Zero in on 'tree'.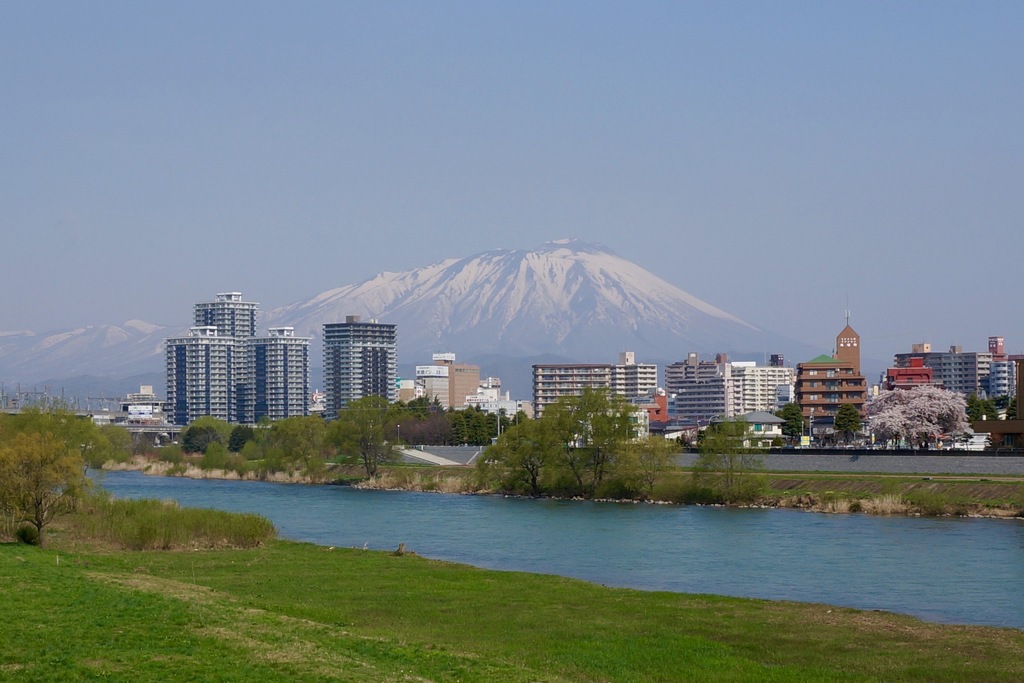
Zeroed in: <region>244, 389, 407, 483</region>.
